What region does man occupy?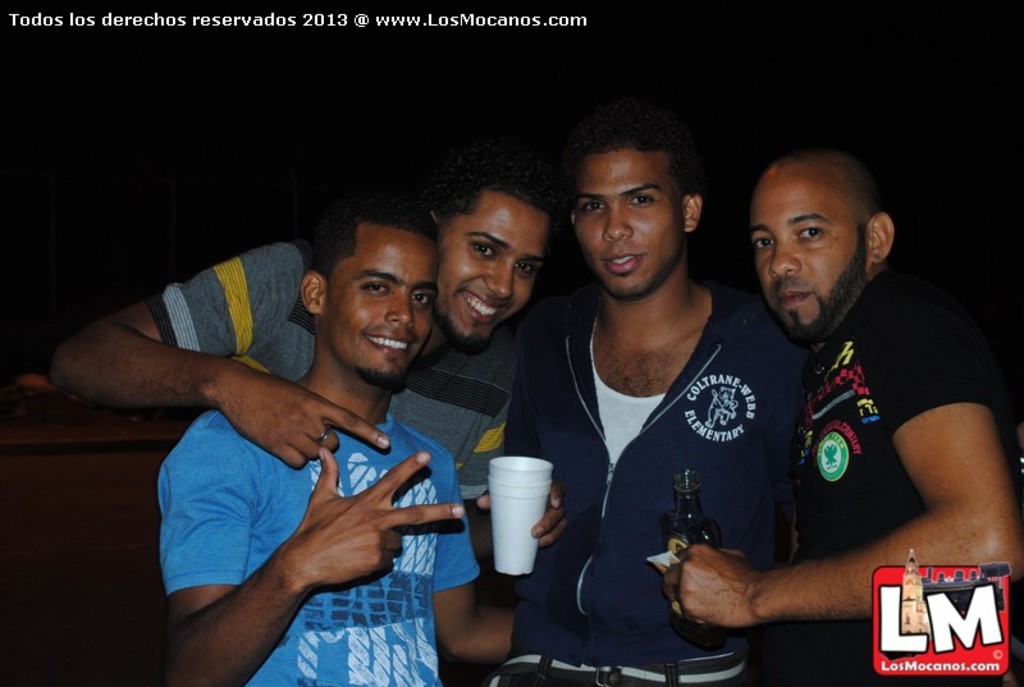
{"x1": 515, "y1": 127, "x2": 818, "y2": 686}.
